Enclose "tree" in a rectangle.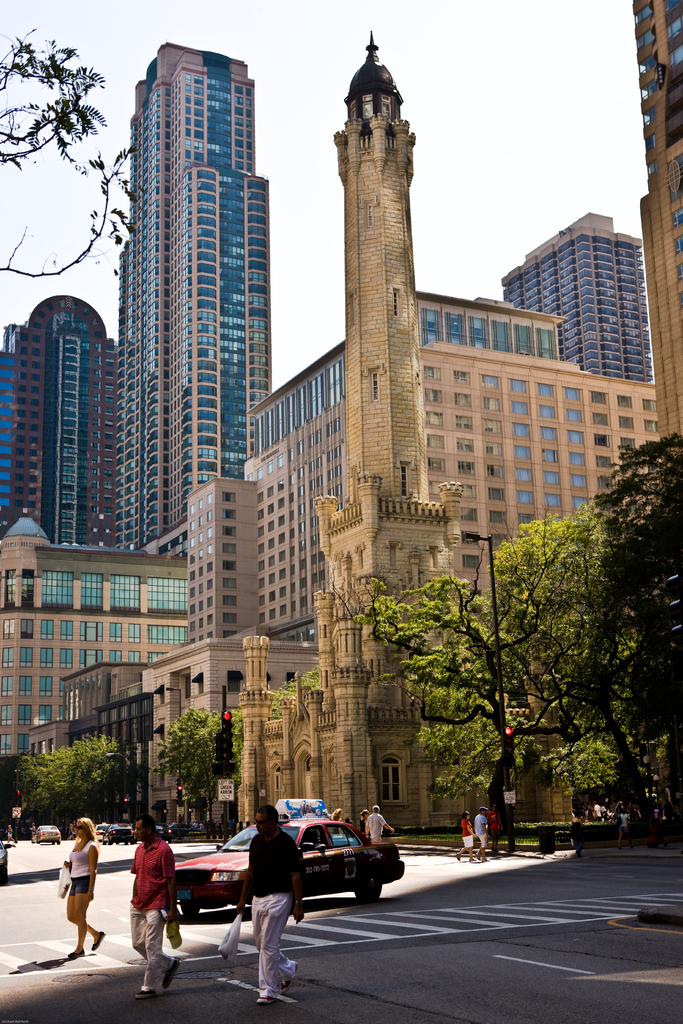
x1=0 y1=17 x2=145 y2=280.
